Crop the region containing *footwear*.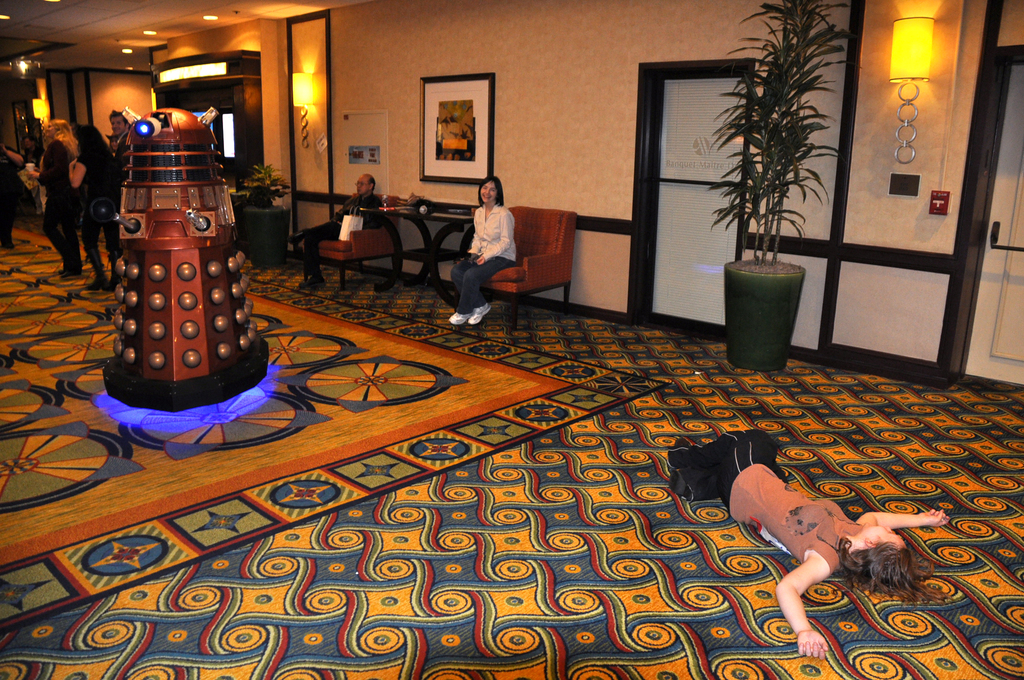
Crop region: x1=58 y1=266 x2=75 y2=287.
